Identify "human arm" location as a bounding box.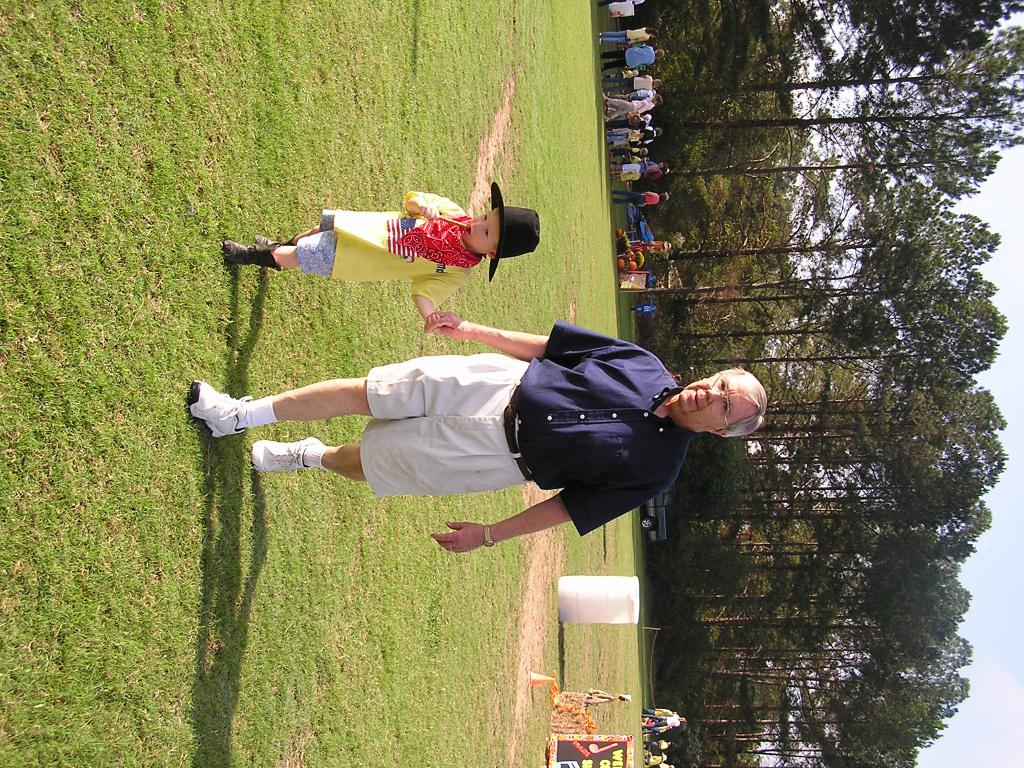
[413,310,642,368].
